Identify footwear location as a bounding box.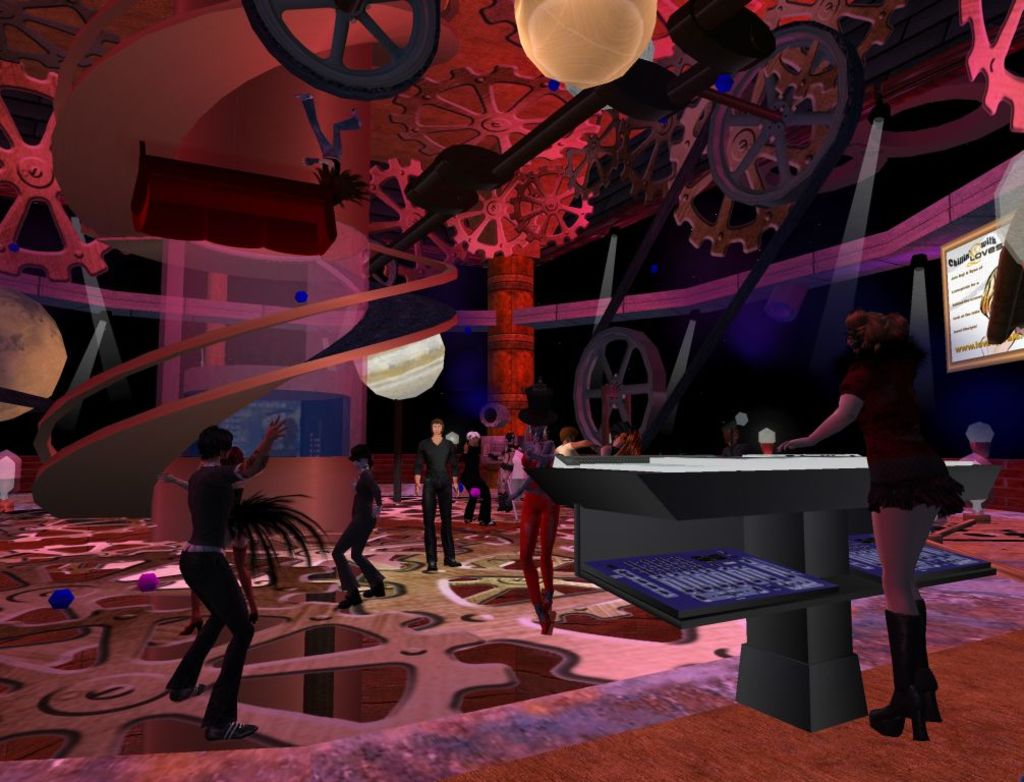
<bbox>361, 582, 386, 599</bbox>.
